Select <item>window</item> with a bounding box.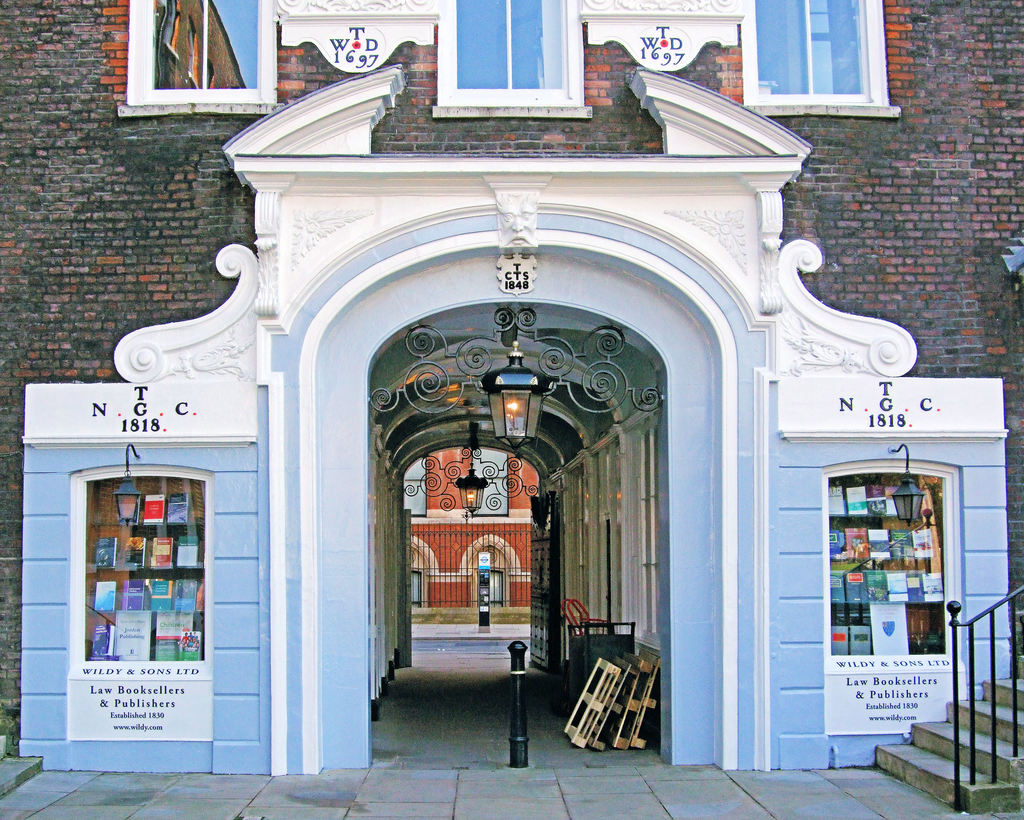
122,0,257,114.
